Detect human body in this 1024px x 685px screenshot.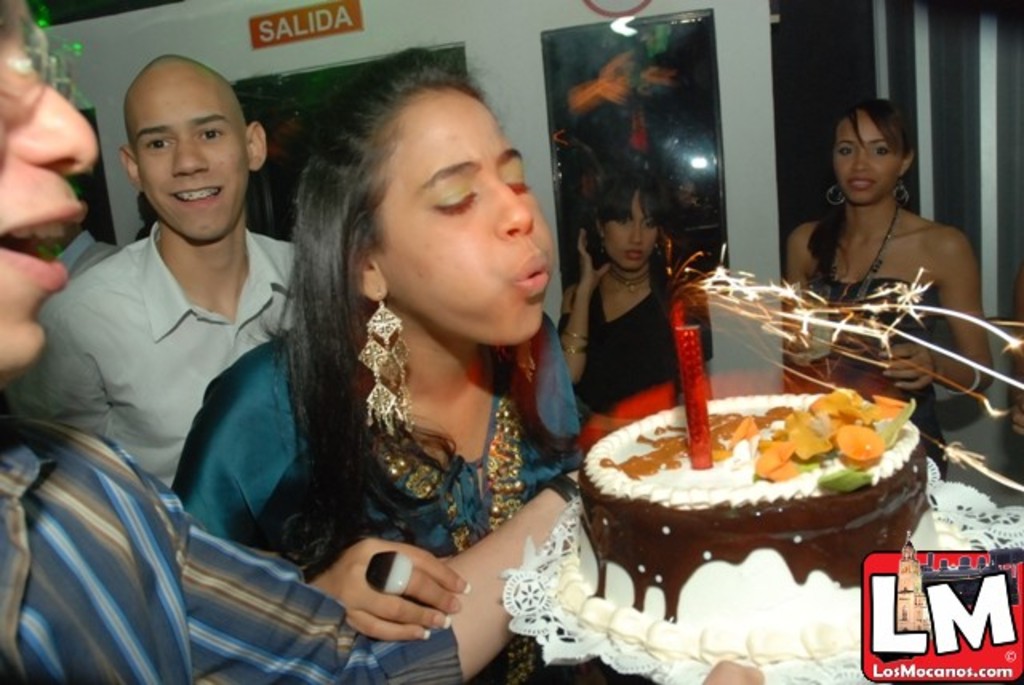
Detection: crop(3, 50, 294, 483).
